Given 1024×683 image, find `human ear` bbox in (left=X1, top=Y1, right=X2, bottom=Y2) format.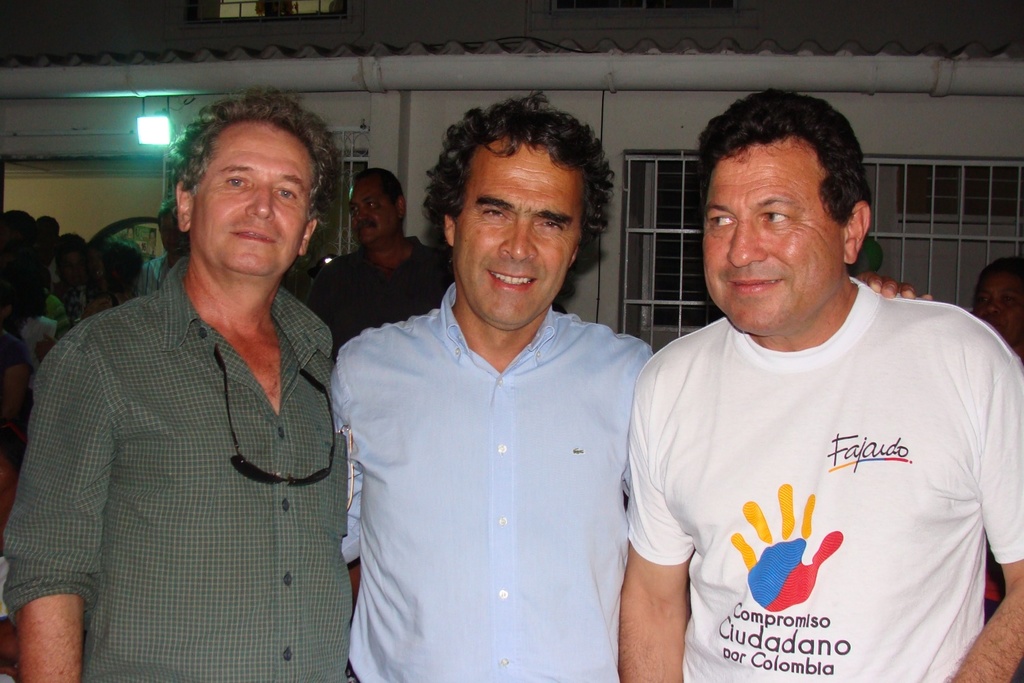
(left=399, top=194, right=410, bottom=218).
